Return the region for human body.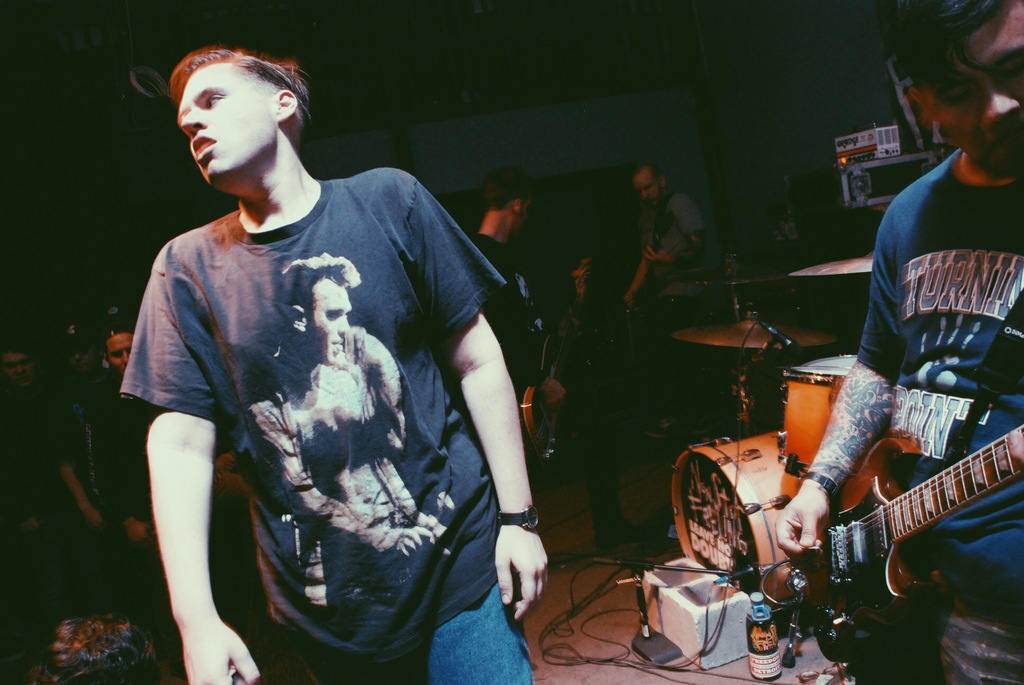
rect(454, 167, 547, 468).
